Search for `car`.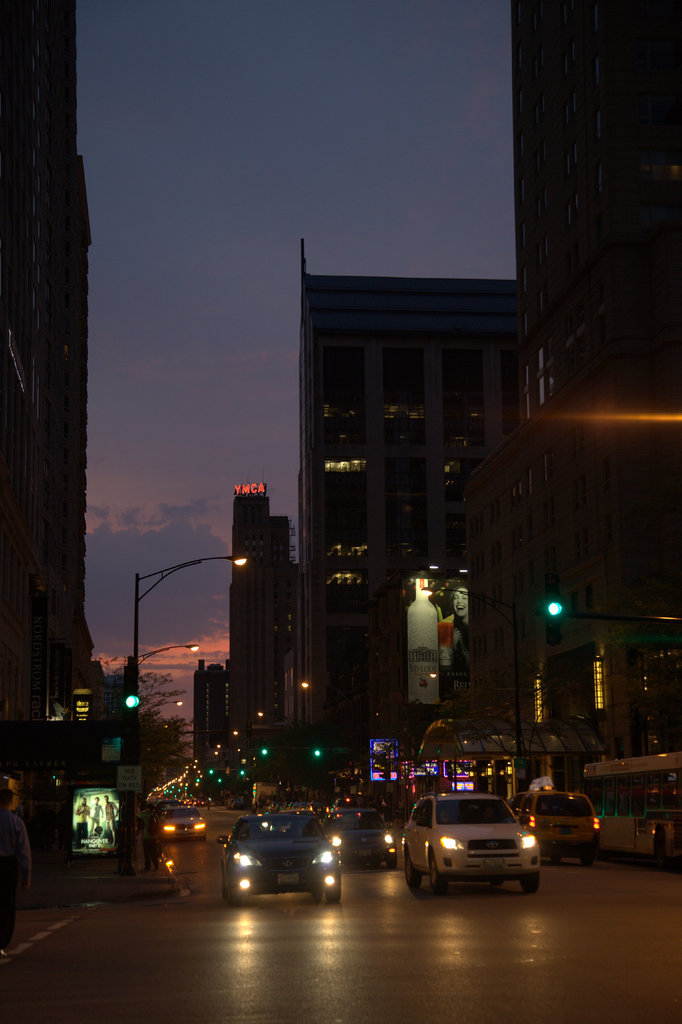
Found at [x1=215, y1=810, x2=337, y2=897].
